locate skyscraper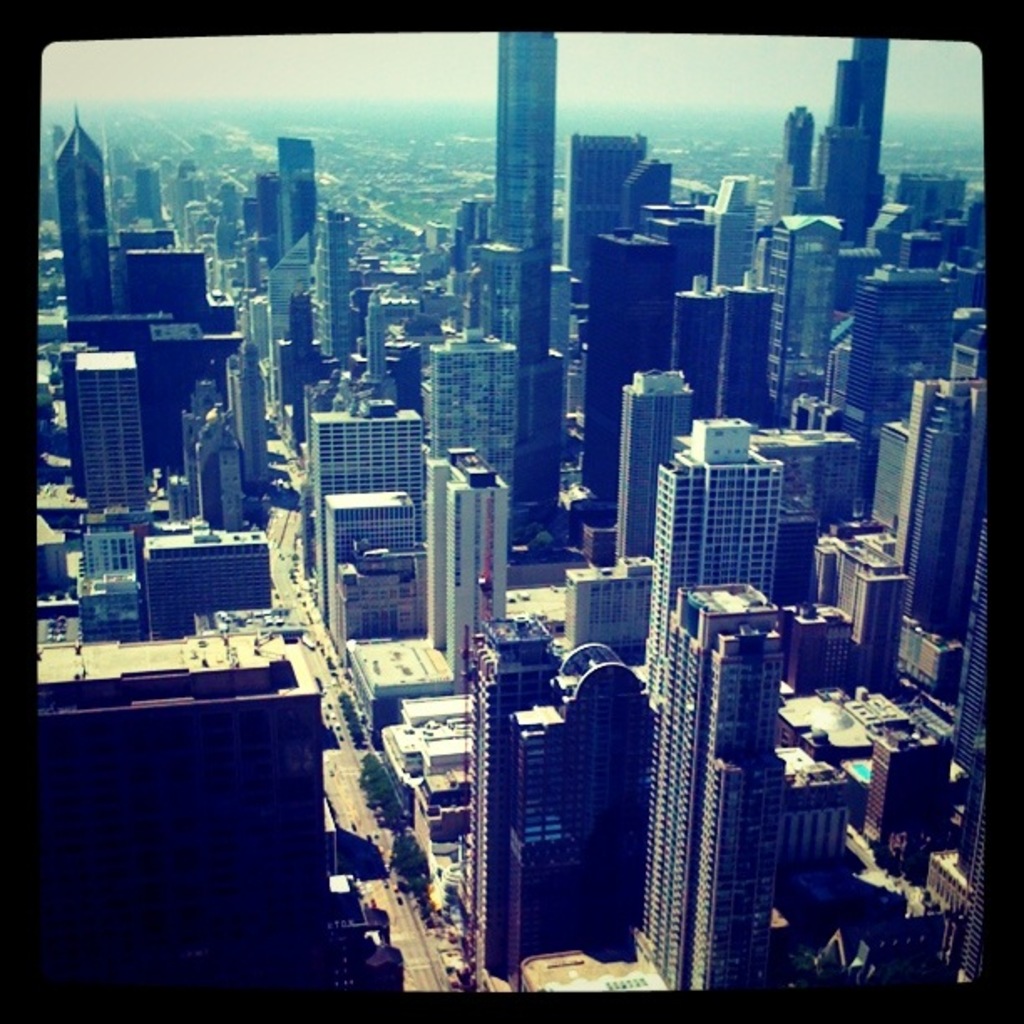
x1=815 y1=124 x2=887 y2=249
